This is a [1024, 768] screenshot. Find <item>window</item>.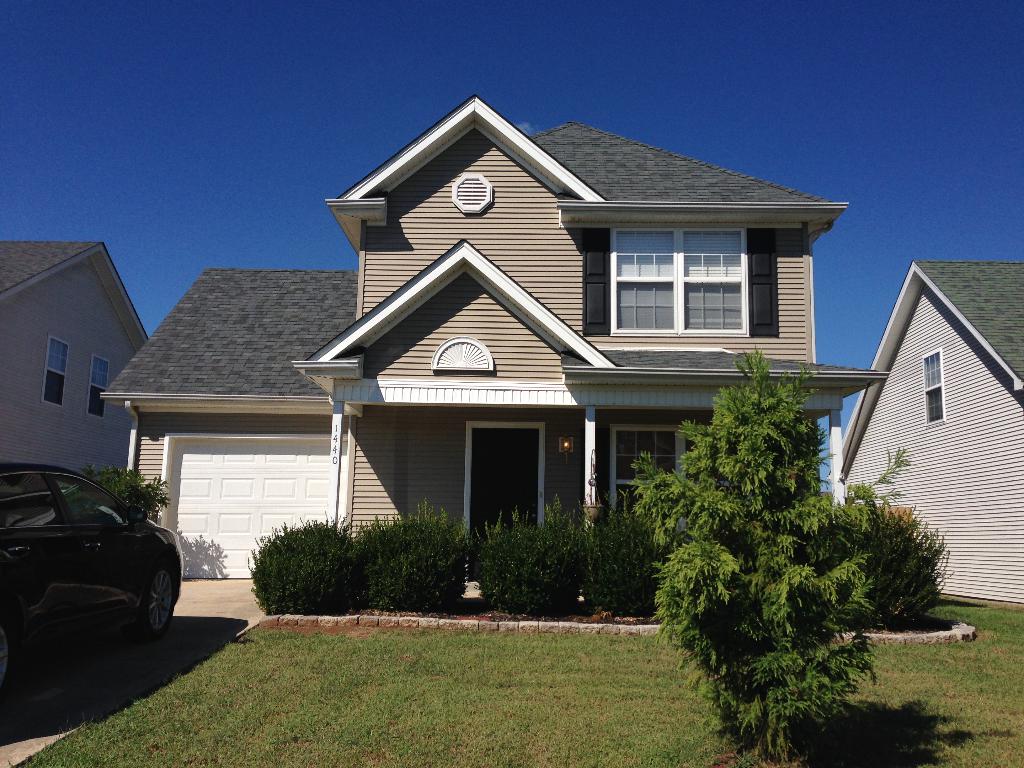
Bounding box: pyautogui.locateOnScreen(582, 211, 785, 346).
